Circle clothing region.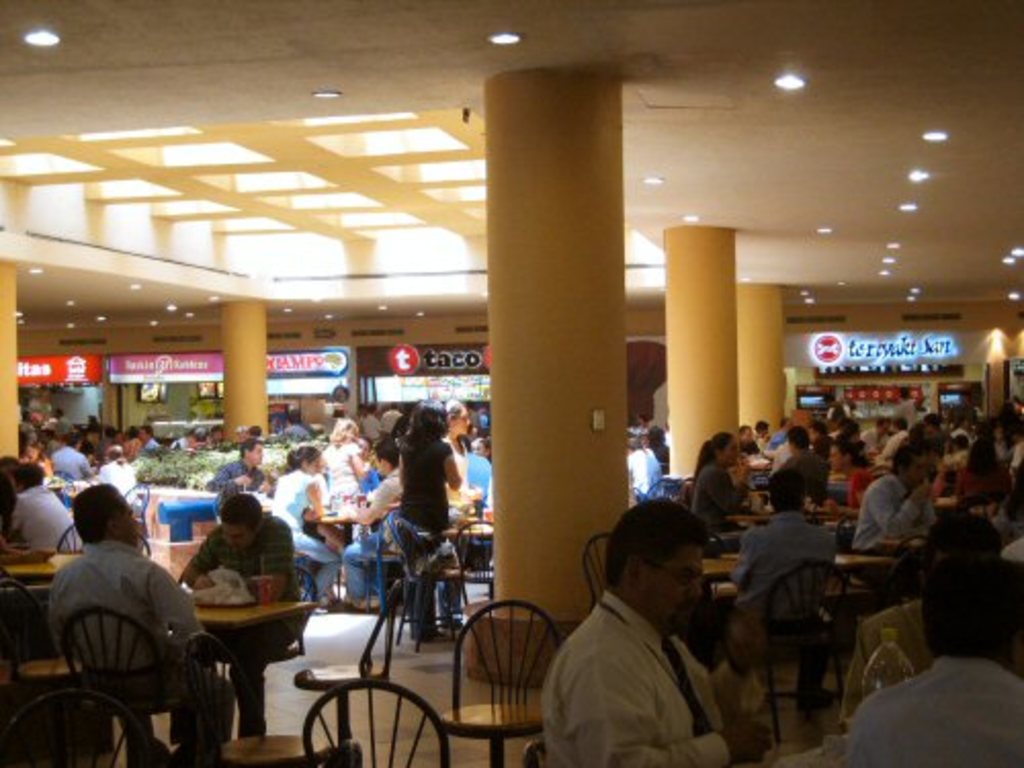
Region: bbox(346, 469, 406, 598).
